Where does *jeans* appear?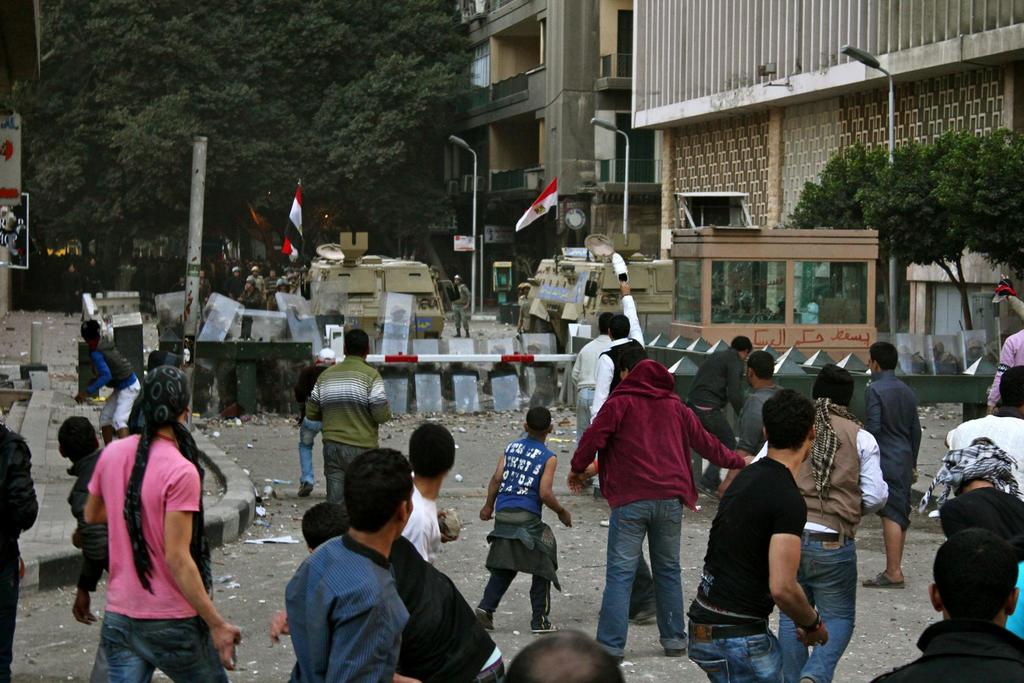
Appears at [99,612,226,682].
